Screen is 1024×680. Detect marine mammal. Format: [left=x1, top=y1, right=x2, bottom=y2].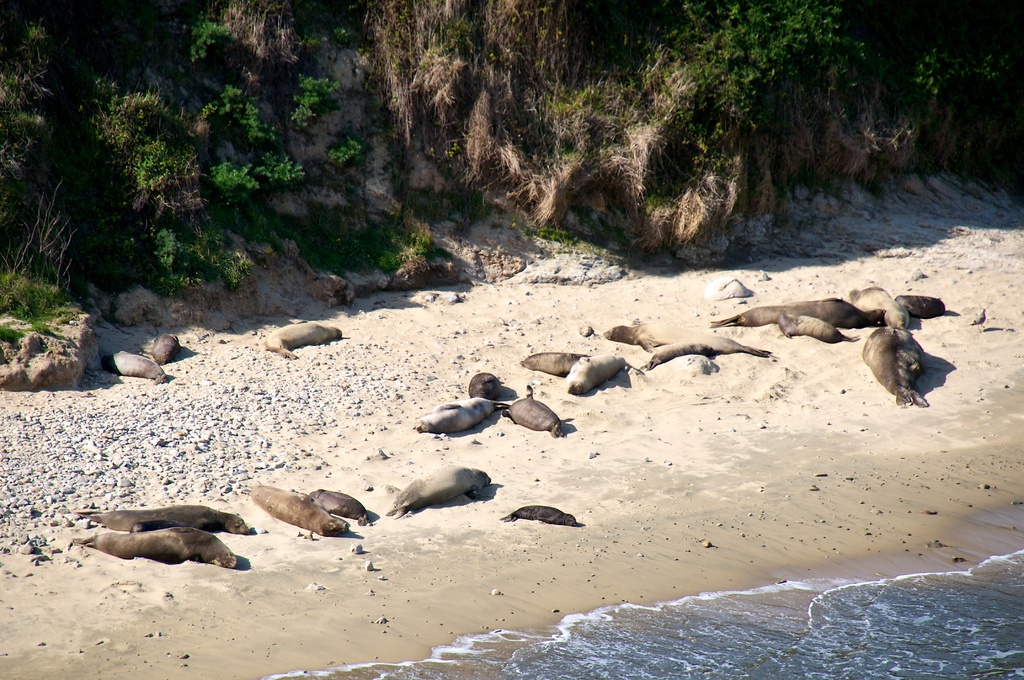
[left=263, top=319, right=342, bottom=361].
